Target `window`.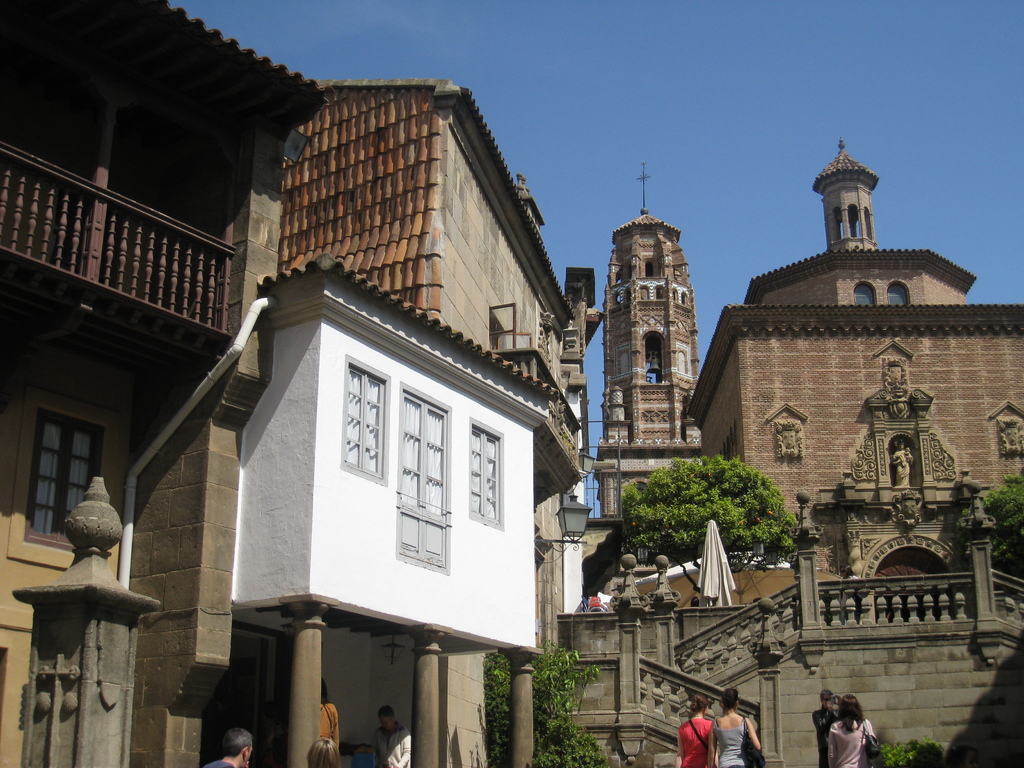
Target region: <region>343, 365, 385, 474</region>.
